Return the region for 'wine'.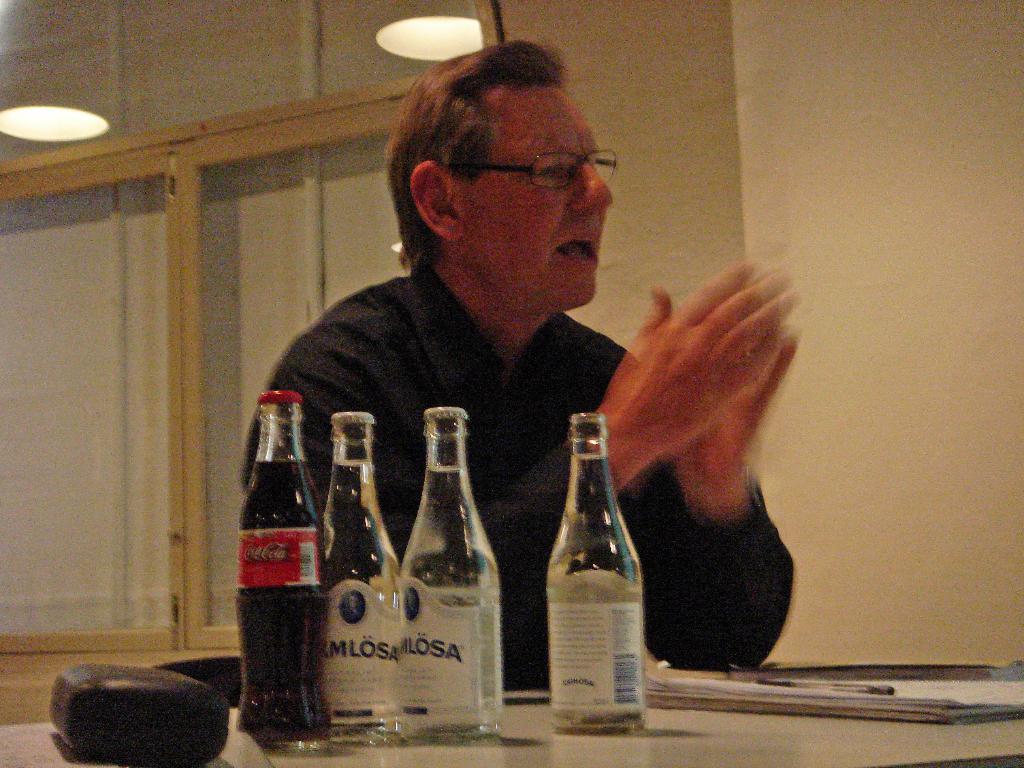
bbox(235, 383, 335, 739).
